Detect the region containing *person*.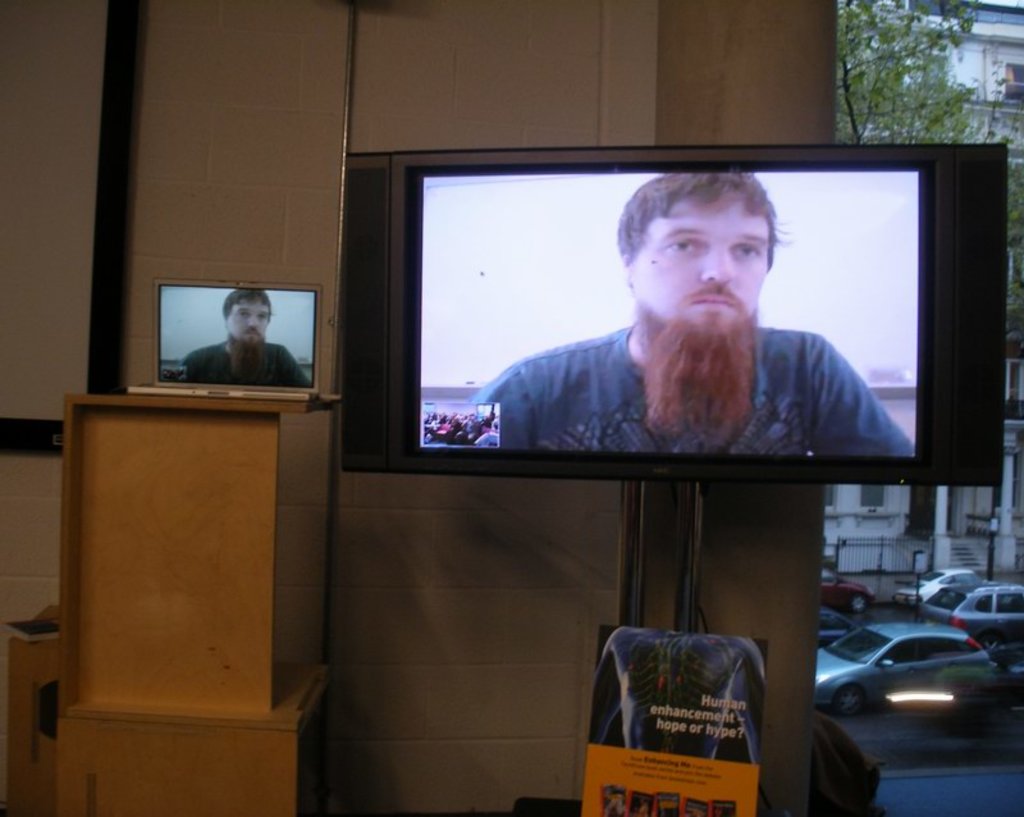
<box>180,289,310,384</box>.
